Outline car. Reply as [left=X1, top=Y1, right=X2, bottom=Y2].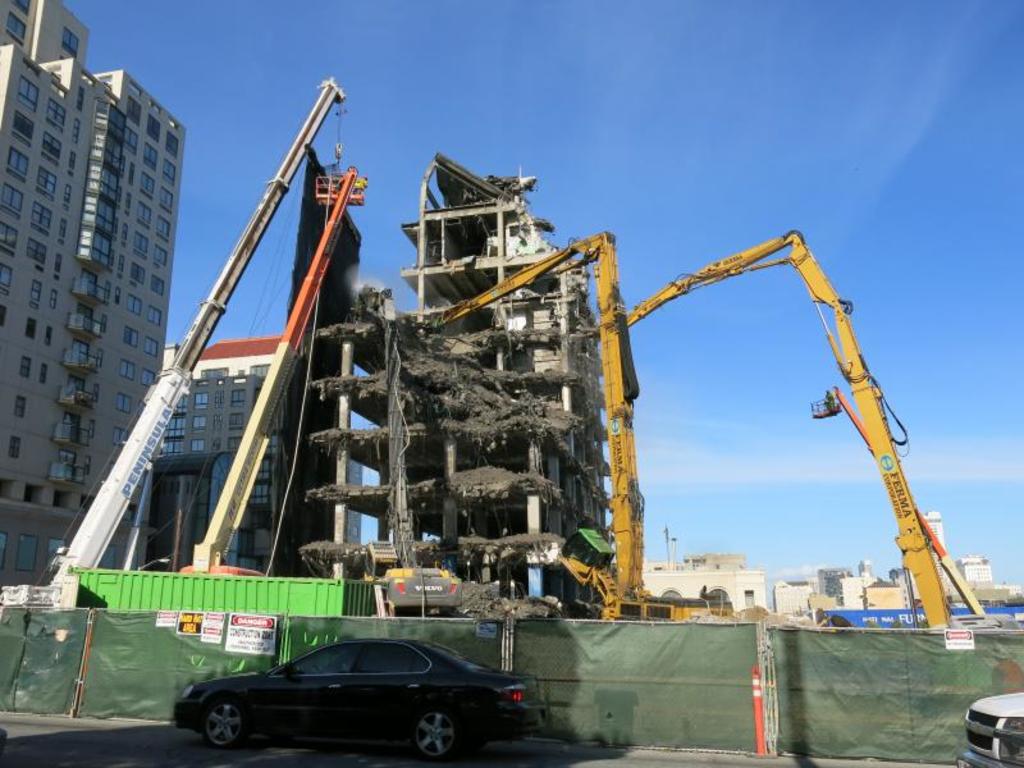
[left=170, top=635, right=540, bottom=764].
